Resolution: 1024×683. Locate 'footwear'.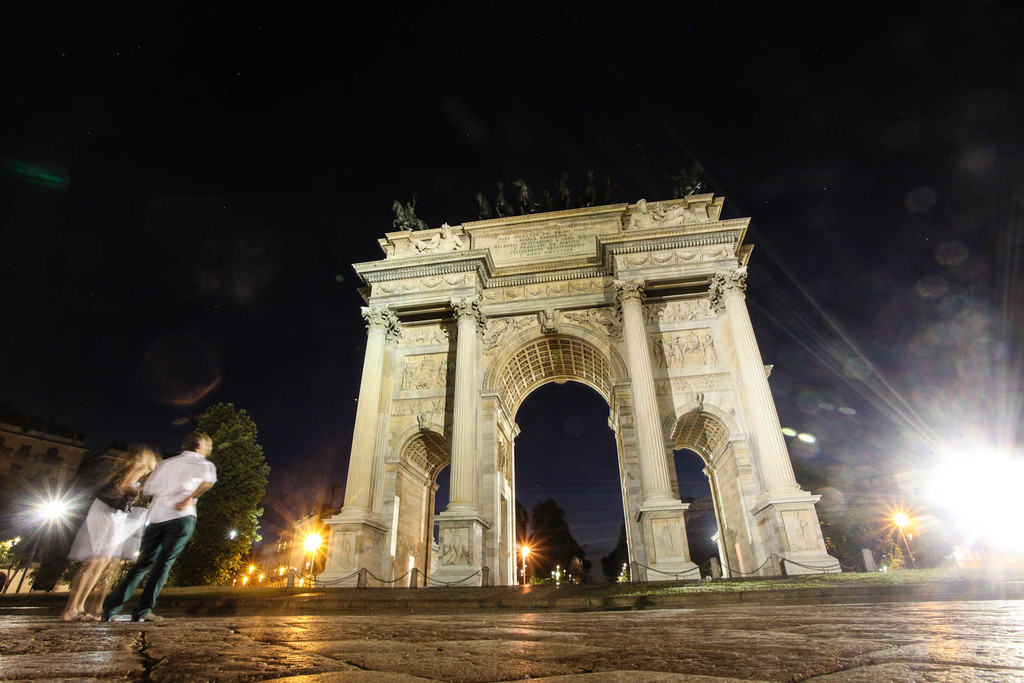
Rect(109, 613, 135, 623).
